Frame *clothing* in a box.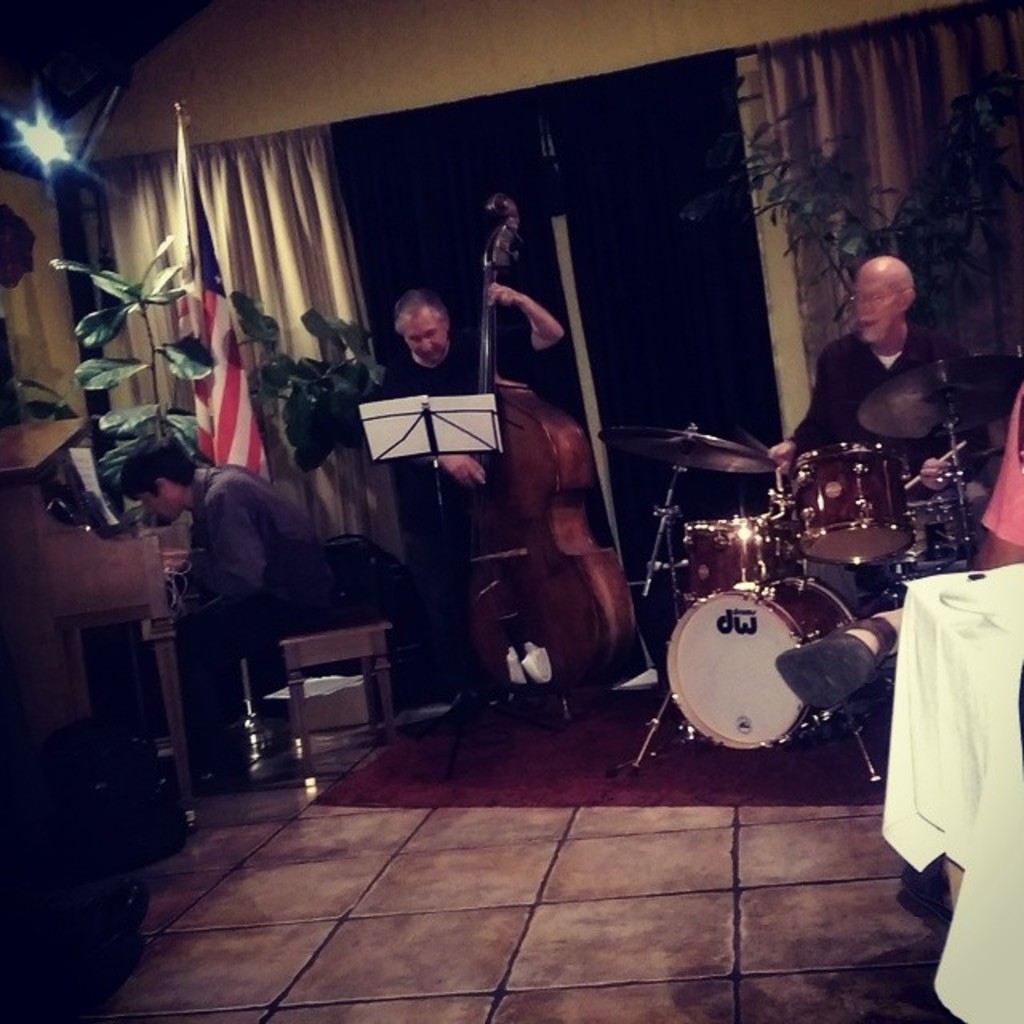
187:453:344:728.
